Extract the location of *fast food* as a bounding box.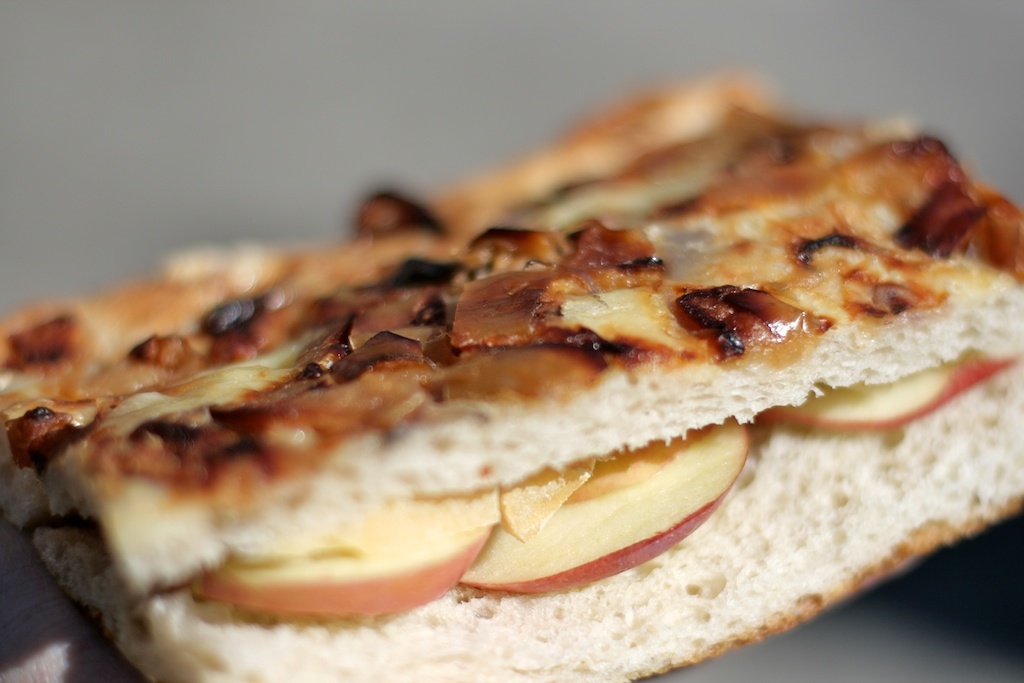
x1=0 y1=81 x2=1023 y2=624.
